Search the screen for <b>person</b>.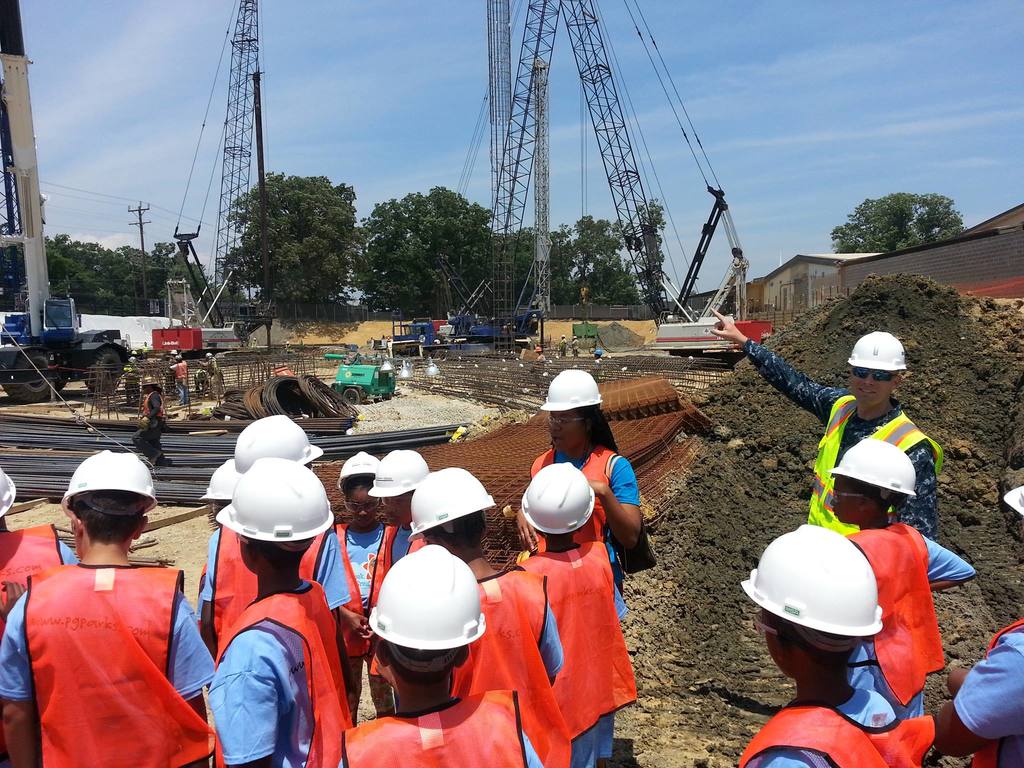
Found at select_region(395, 463, 580, 767).
